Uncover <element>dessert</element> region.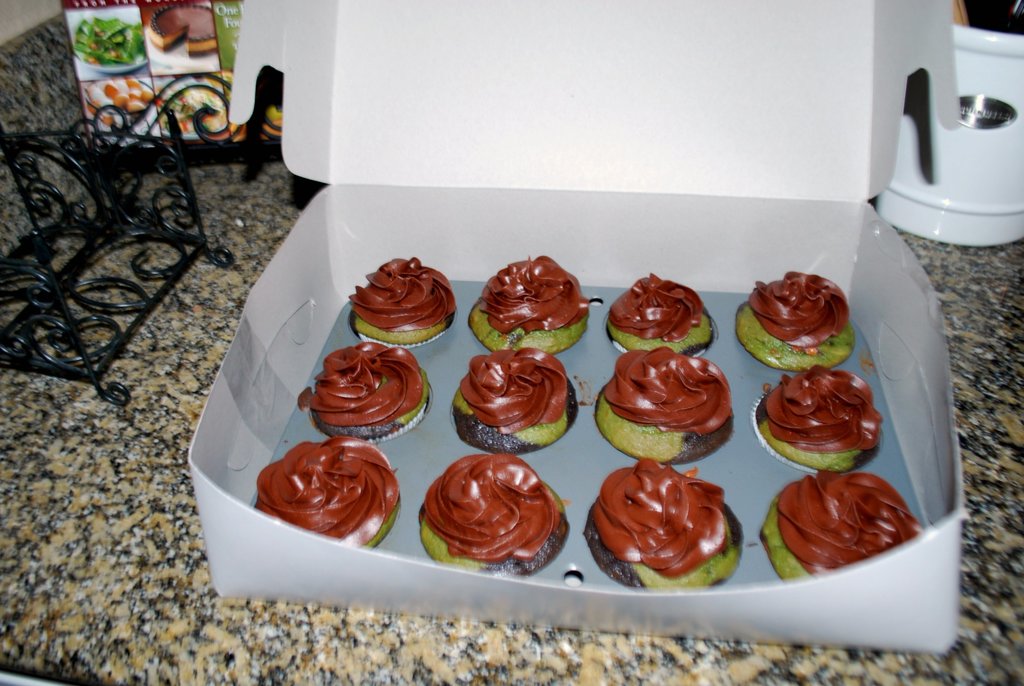
Uncovered: <box>591,347,732,457</box>.
